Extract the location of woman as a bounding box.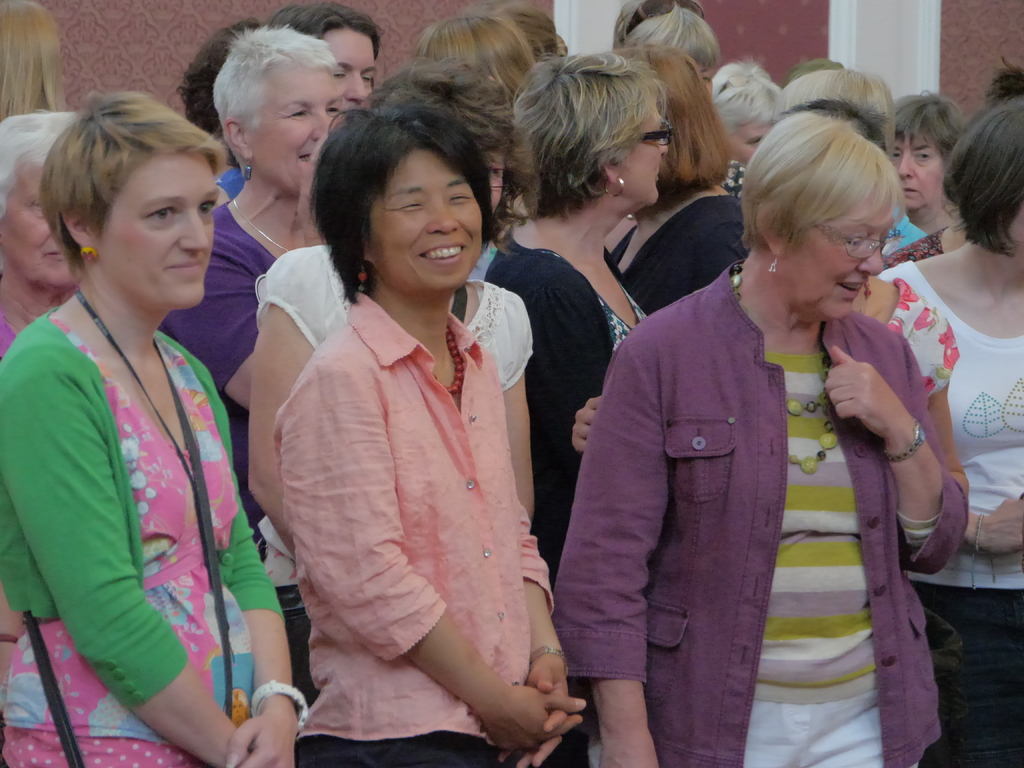
detection(243, 60, 540, 716).
